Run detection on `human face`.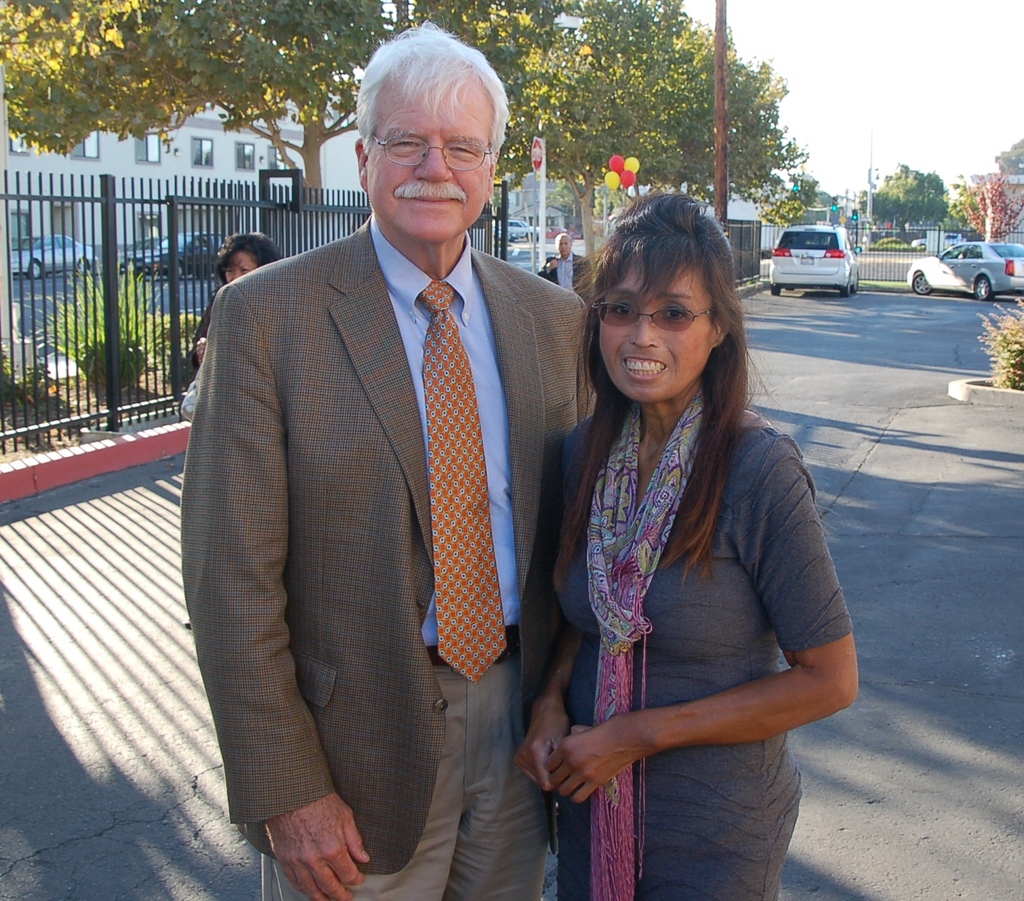
Result: box=[217, 246, 261, 289].
